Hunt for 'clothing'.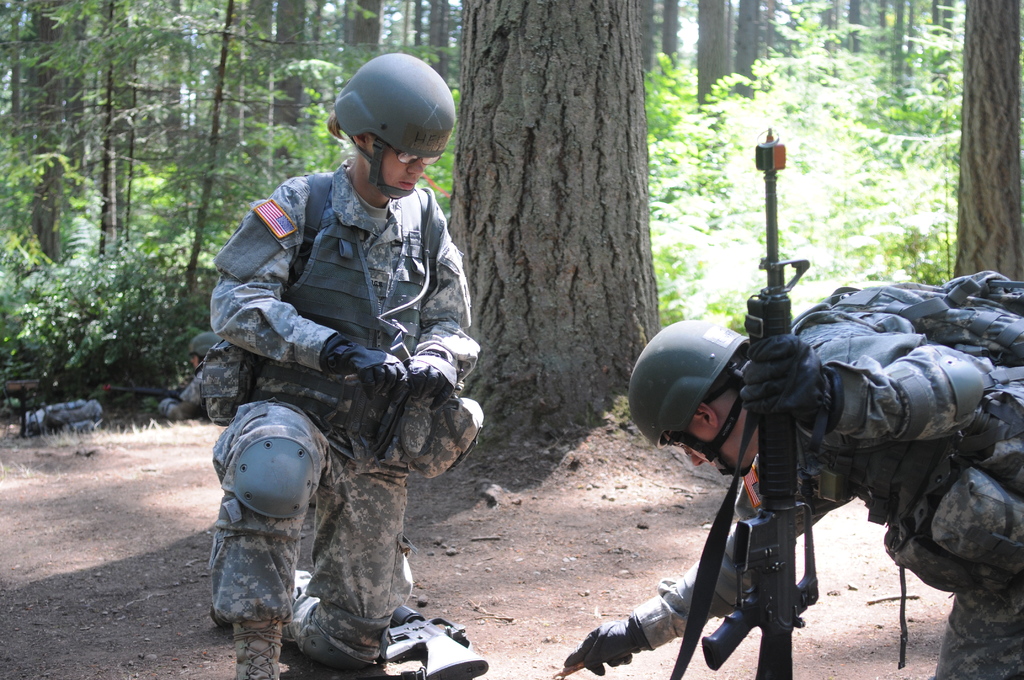
Hunted down at bbox(192, 118, 483, 625).
